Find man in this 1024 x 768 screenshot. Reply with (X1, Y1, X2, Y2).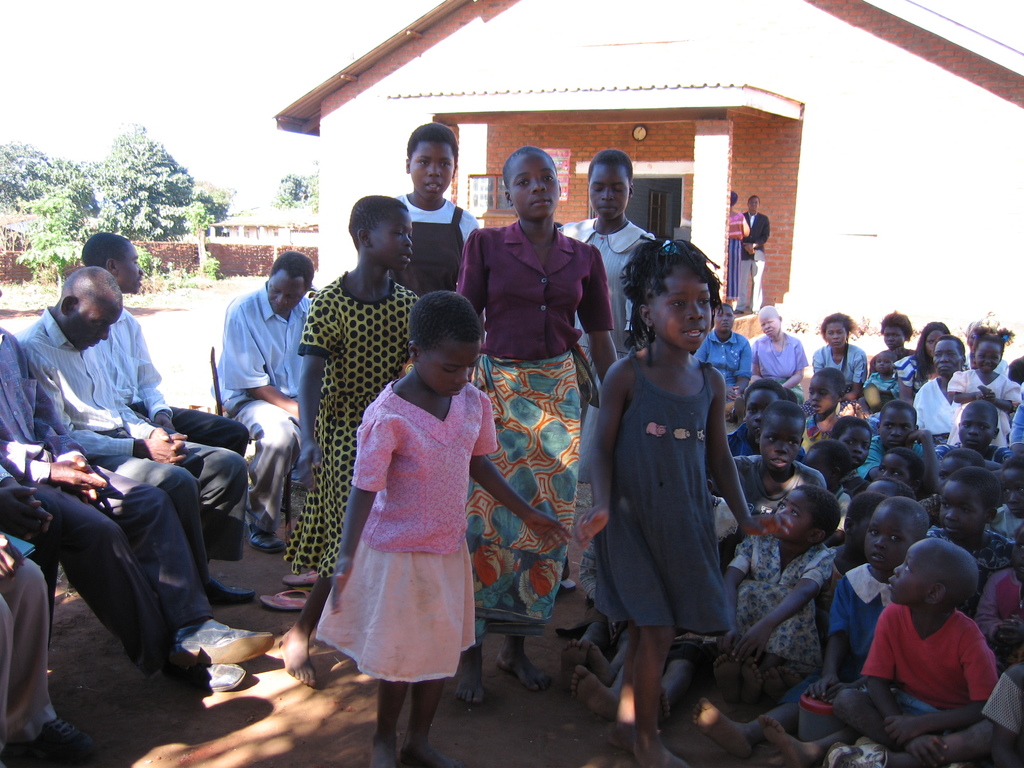
(0, 278, 275, 689).
